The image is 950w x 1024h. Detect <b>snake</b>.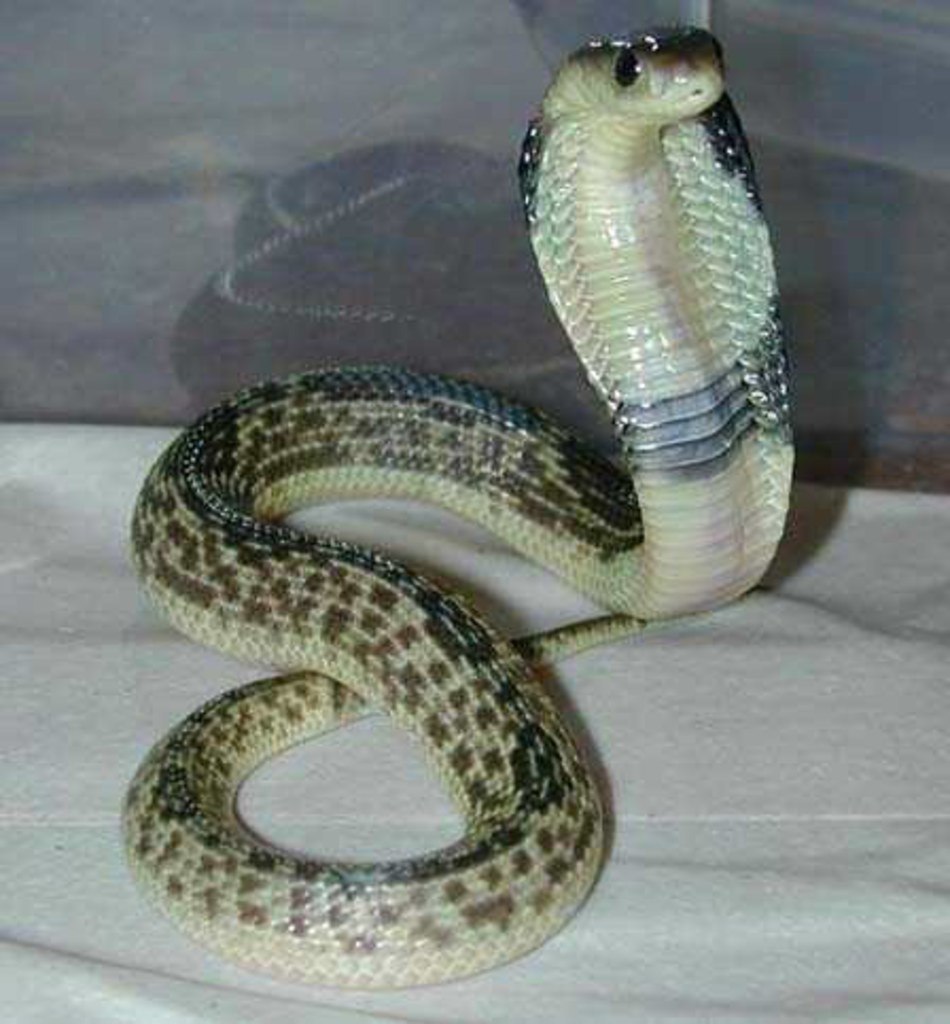
Detection: [119,19,797,990].
